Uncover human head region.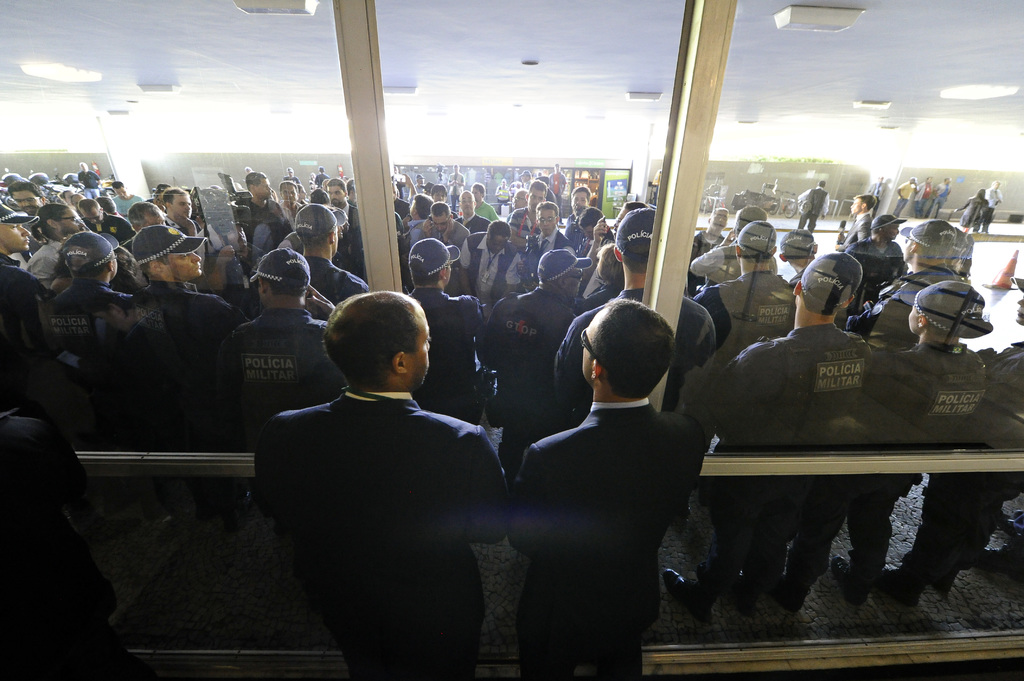
Uncovered: (left=529, top=182, right=546, bottom=209).
